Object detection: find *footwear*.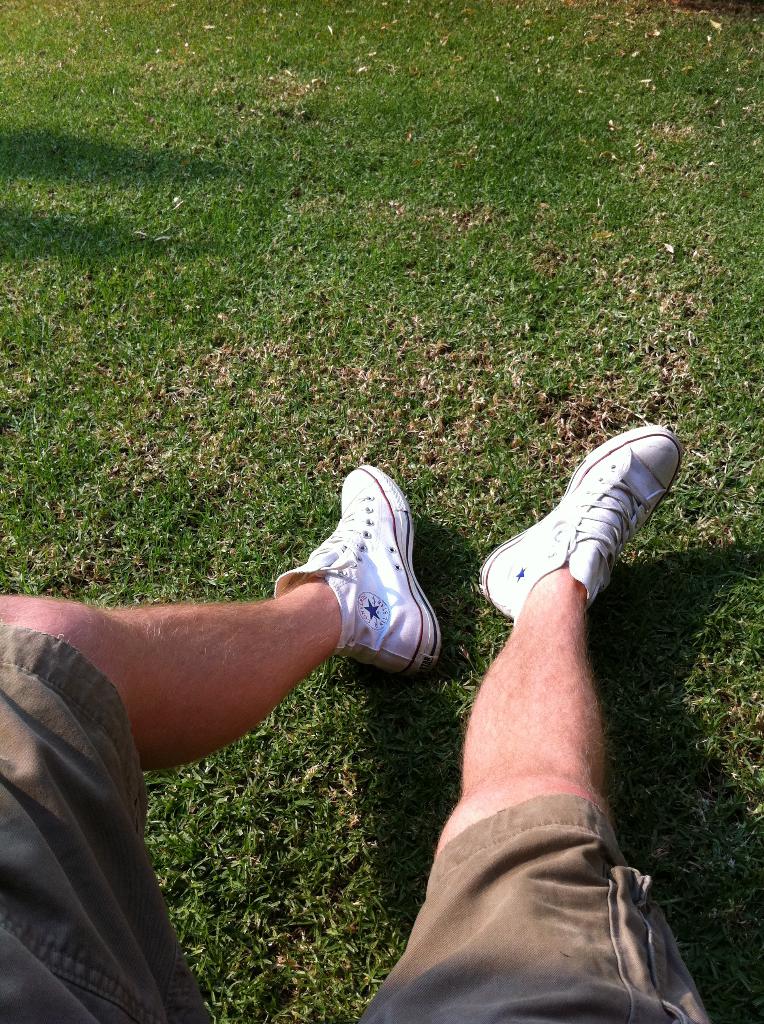
293:474:449:700.
